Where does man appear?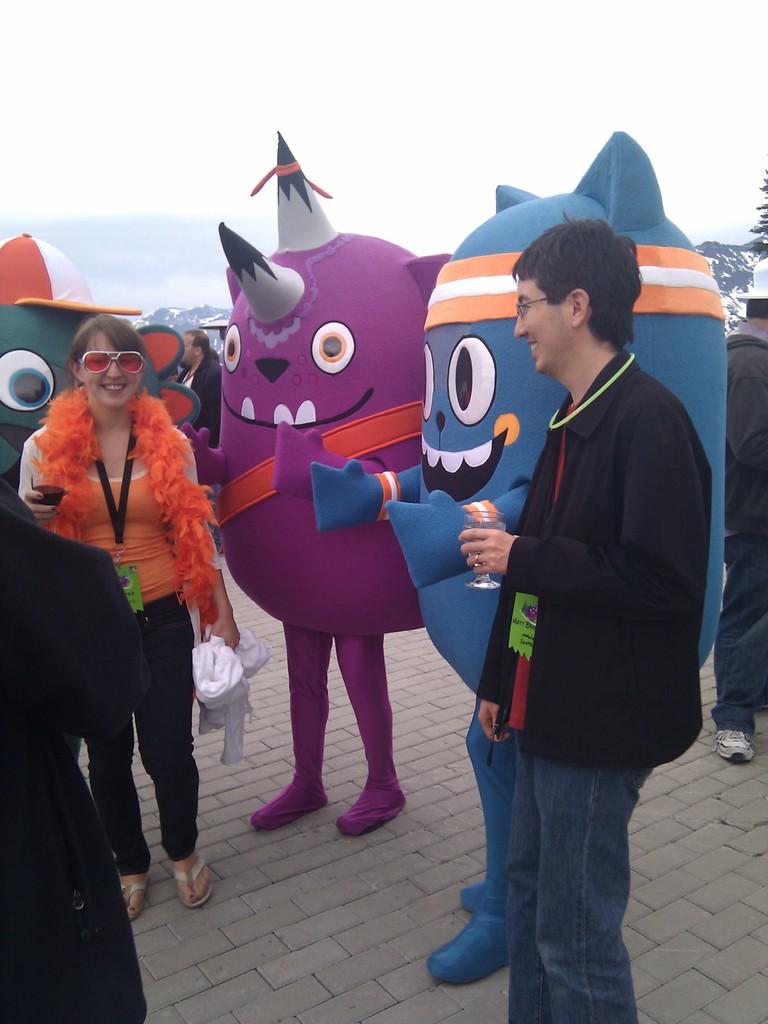
Appears at box(184, 325, 220, 442).
